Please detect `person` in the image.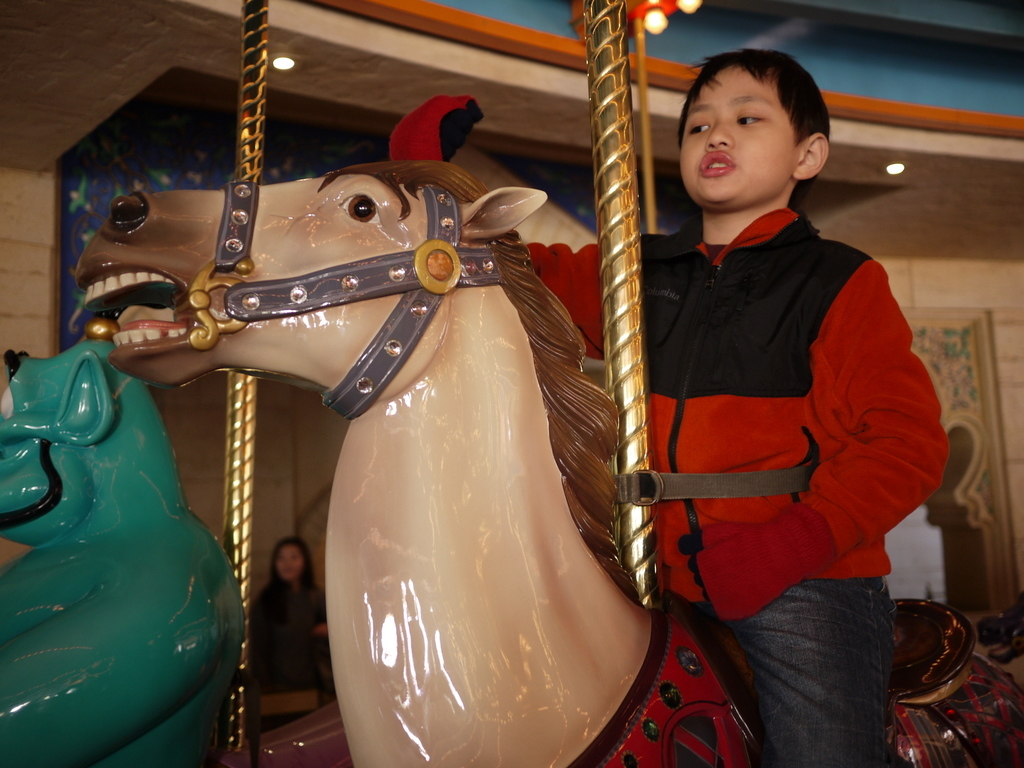
<bbox>245, 538, 327, 703</bbox>.
